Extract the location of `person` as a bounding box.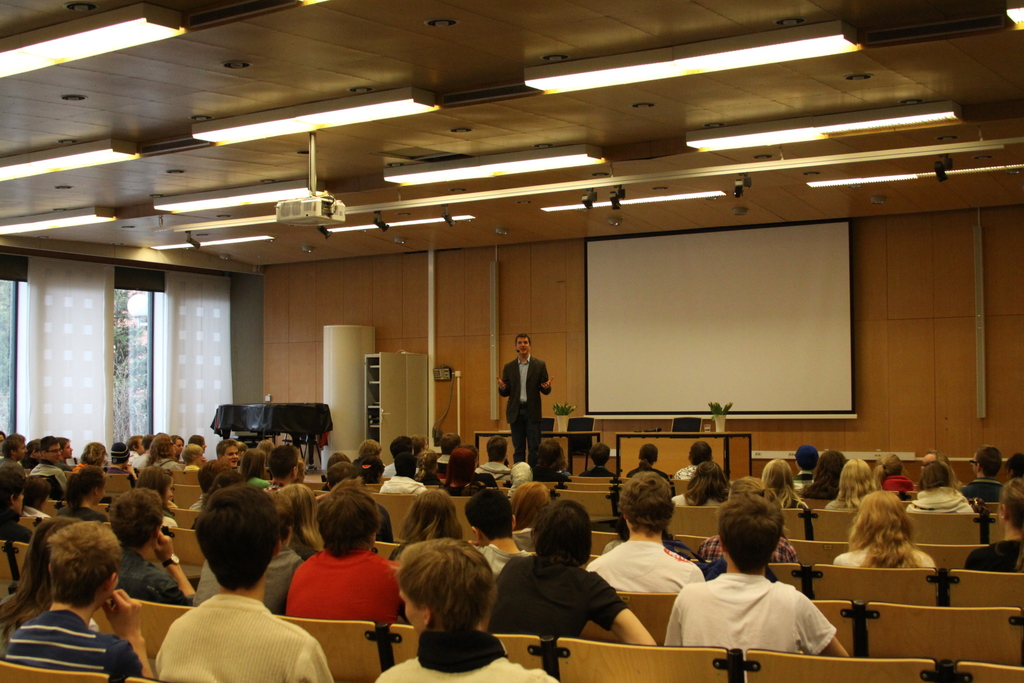
detection(661, 490, 851, 659).
